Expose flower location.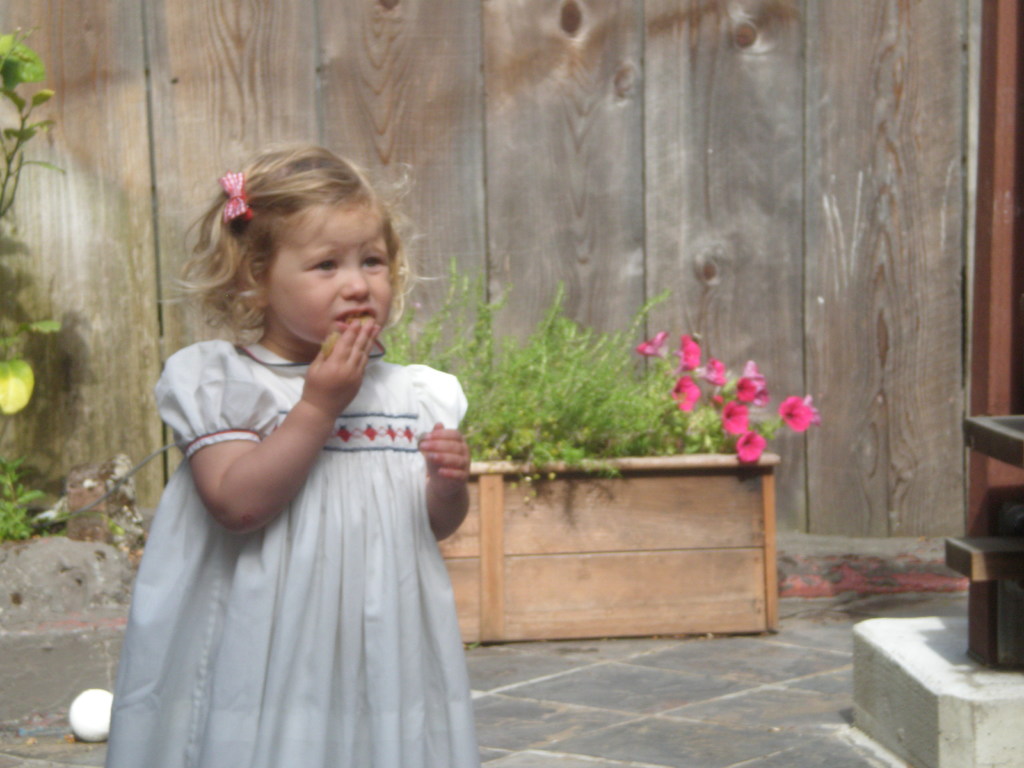
Exposed at 721,403,747,438.
